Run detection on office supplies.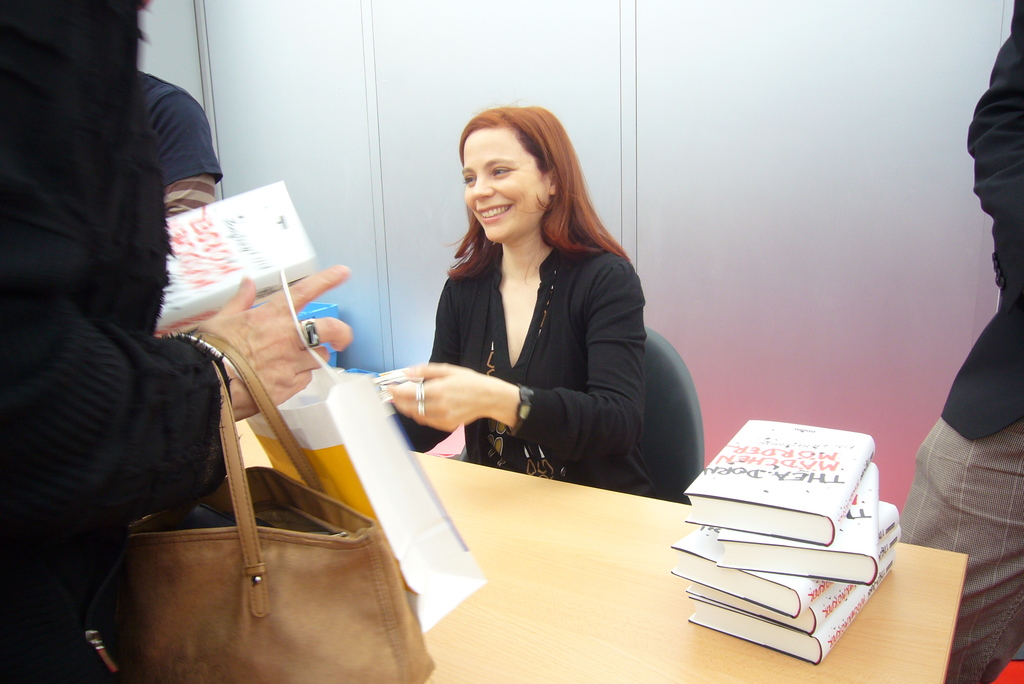
Result: 408,453,962,683.
